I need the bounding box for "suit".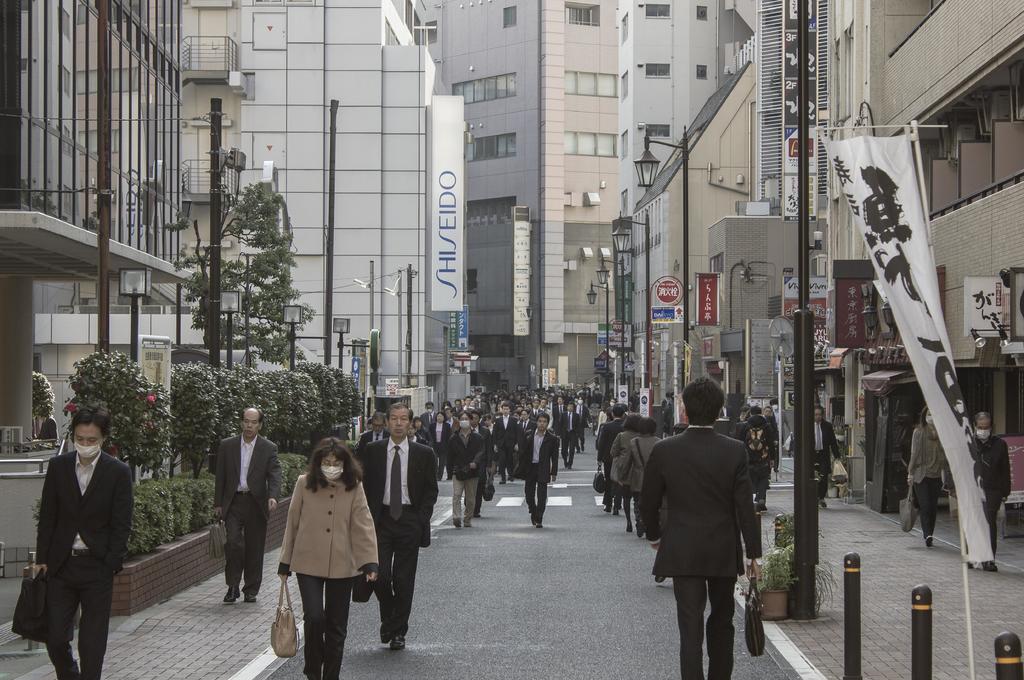
Here it is: left=533, top=407, right=541, bottom=419.
